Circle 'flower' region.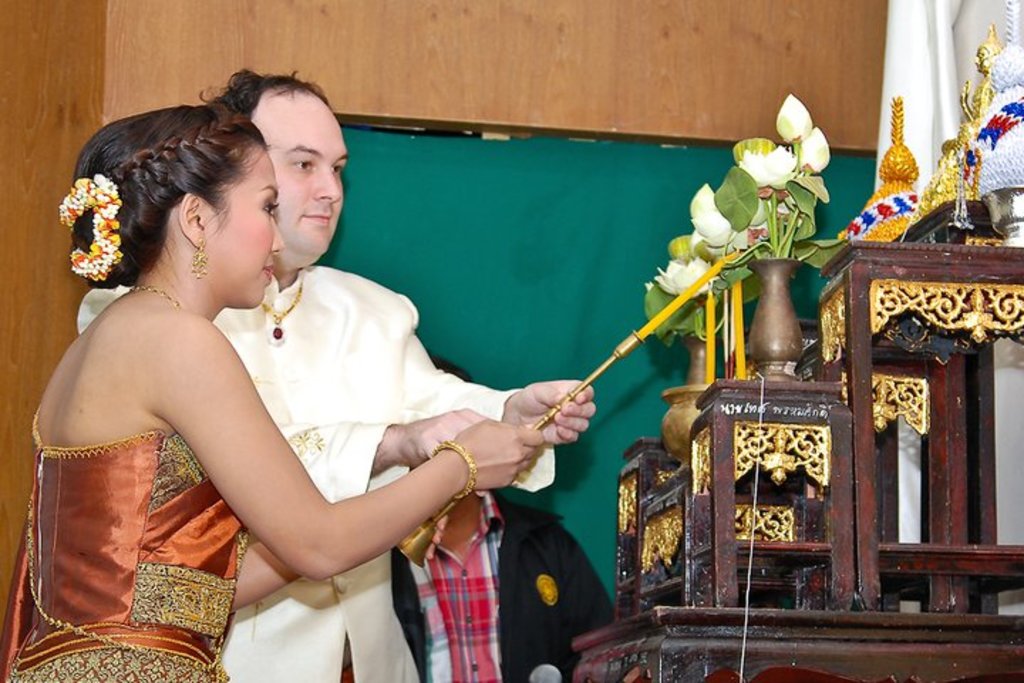
Region: x1=688 y1=182 x2=744 y2=248.
